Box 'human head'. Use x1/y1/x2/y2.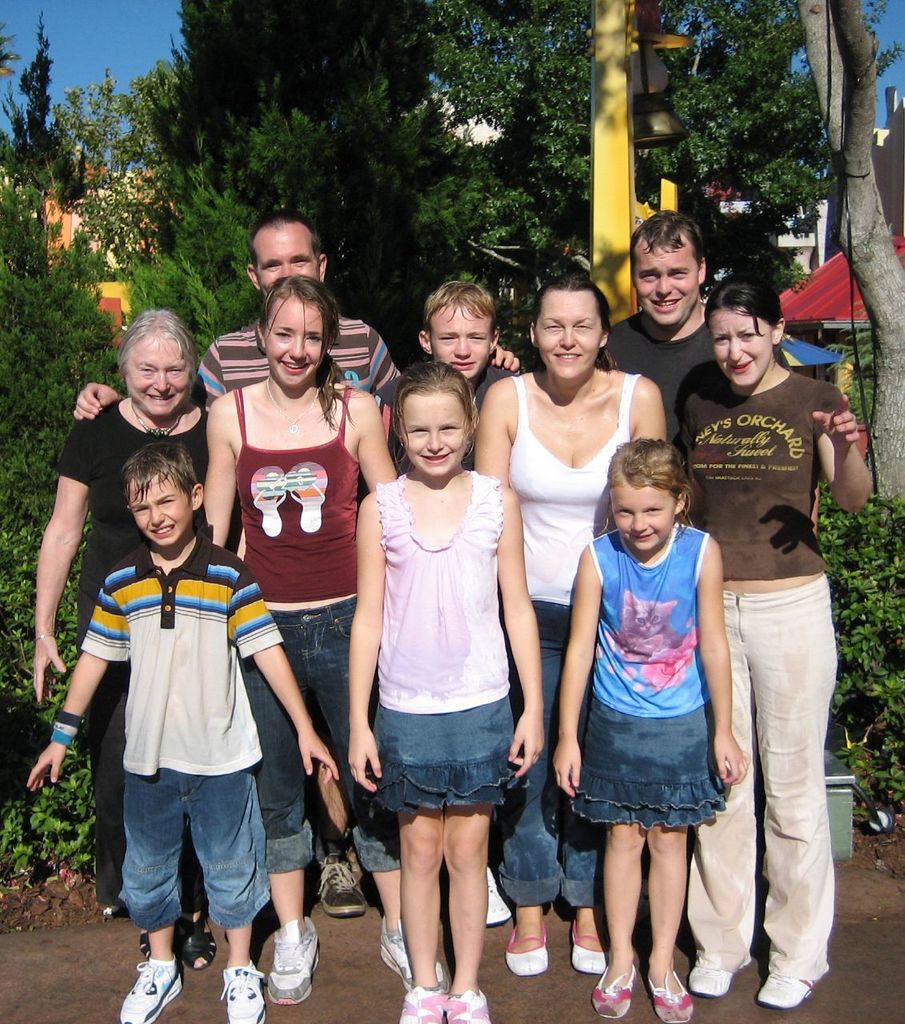
256/272/339/392.
